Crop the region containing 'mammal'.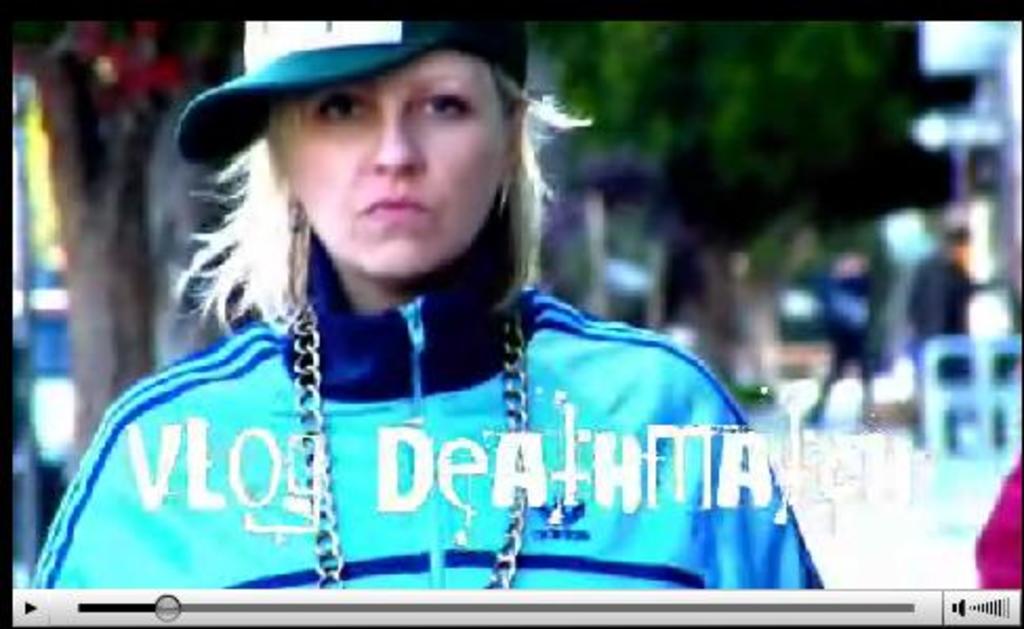
Crop region: bbox=[61, 29, 772, 610].
